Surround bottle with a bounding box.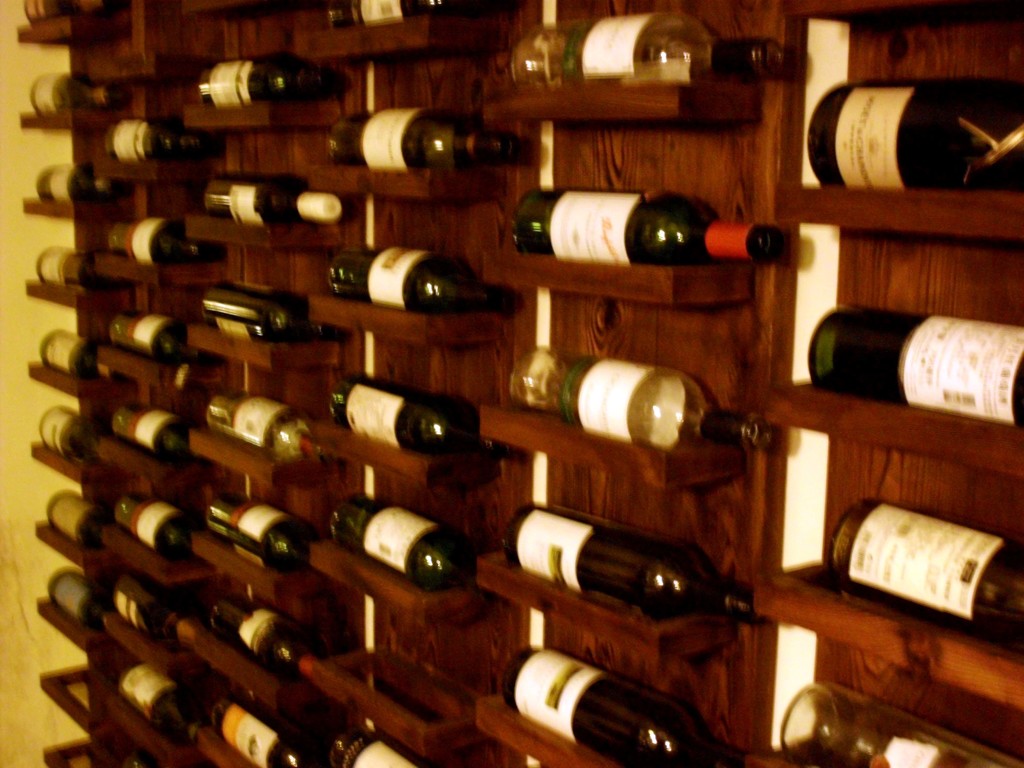
(left=812, top=42, right=1010, bottom=190).
